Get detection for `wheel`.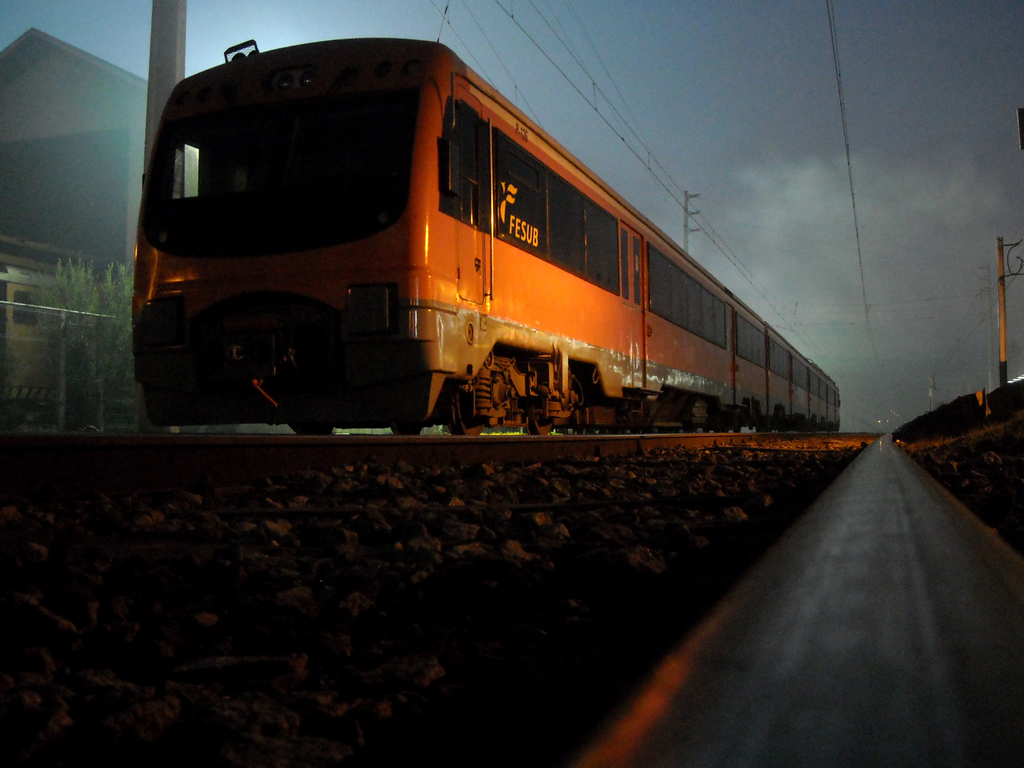
Detection: BBox(390, 422, 422, 436).
